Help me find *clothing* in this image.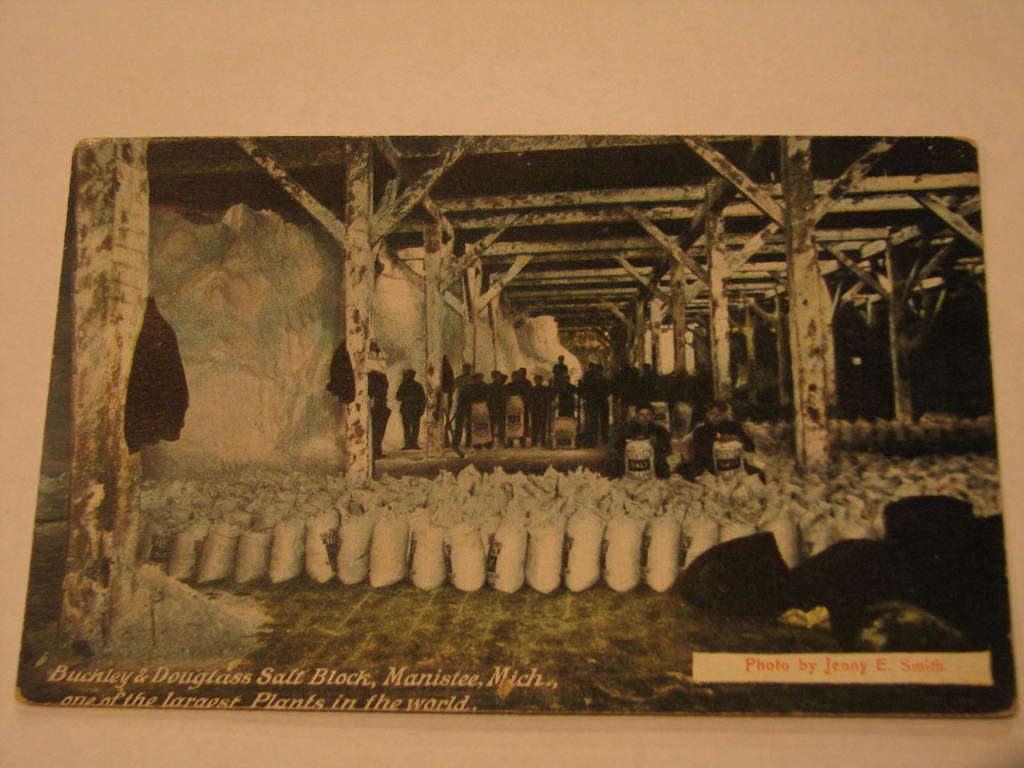
Found it: crop(684, 420, 765, 484).
